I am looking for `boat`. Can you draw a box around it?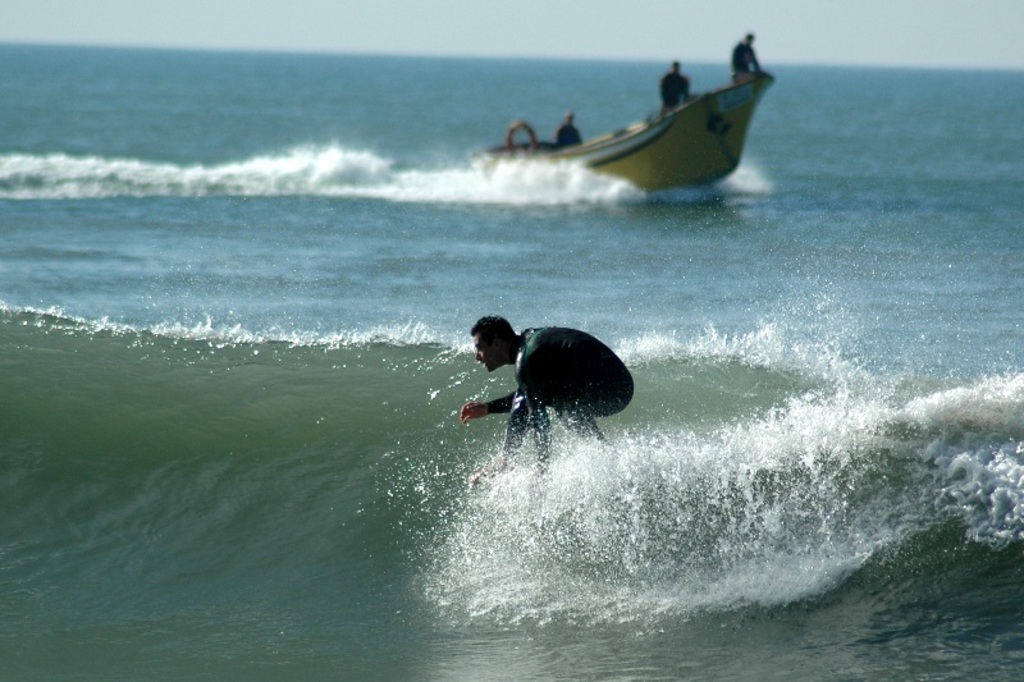
Sure, the bounding box is [left=462, top=49, right=780, bottom=209].
